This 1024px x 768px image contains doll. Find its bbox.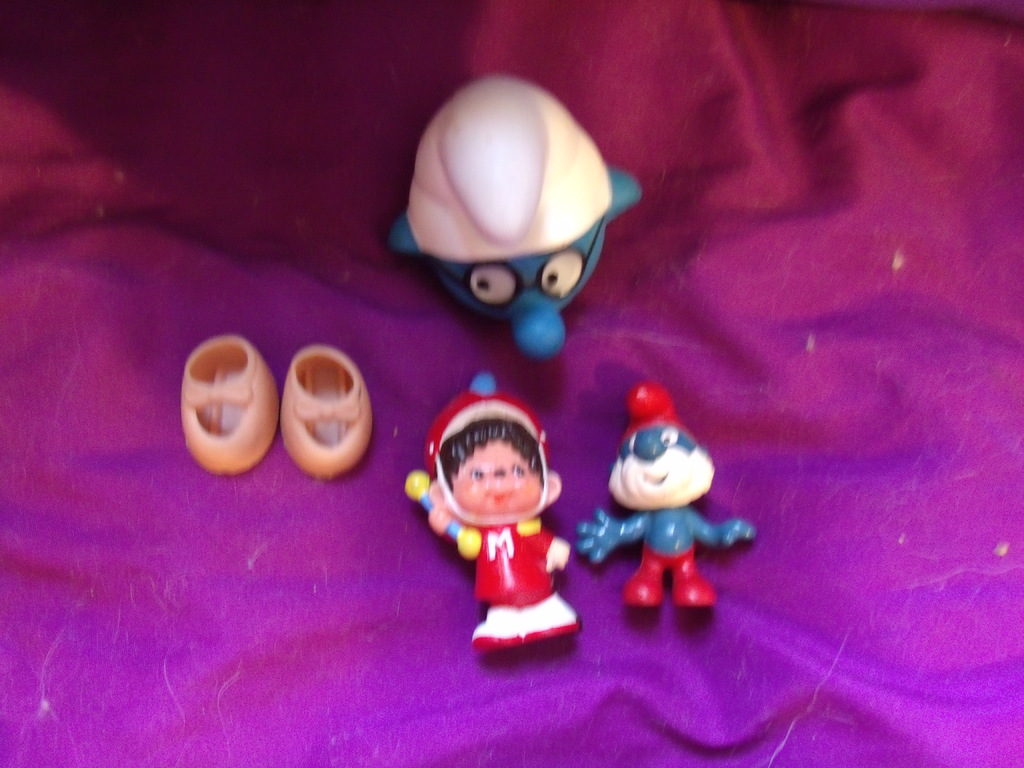
420 403 578 637.
